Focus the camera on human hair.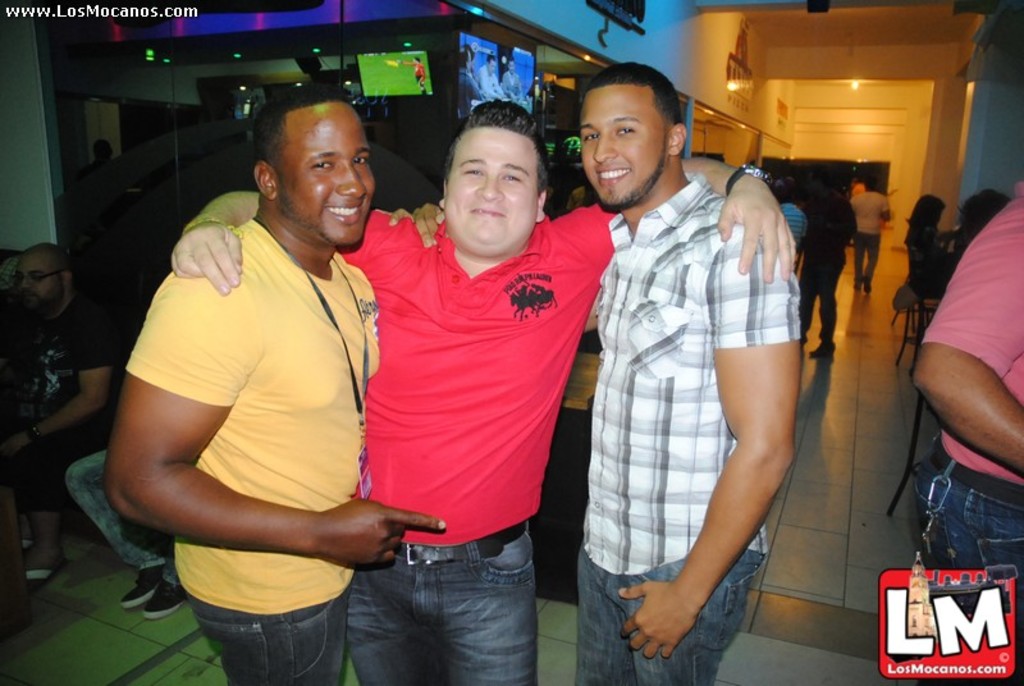
Focus region: l=902, t=191, r=943, b=243.
